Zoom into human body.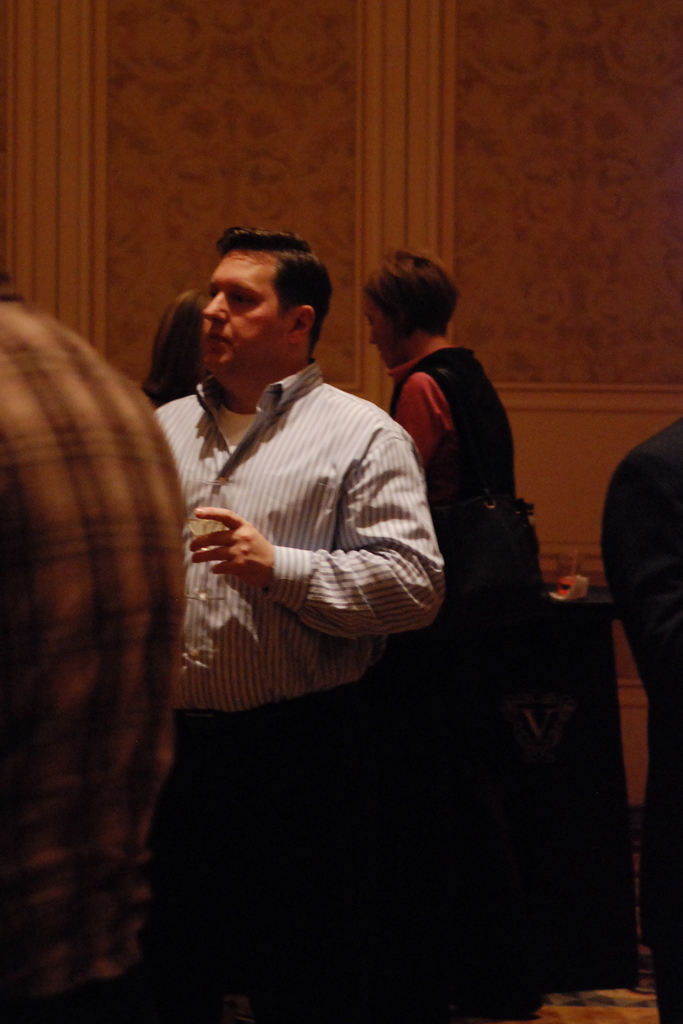
Zoom target: 103 220 451 1020.
